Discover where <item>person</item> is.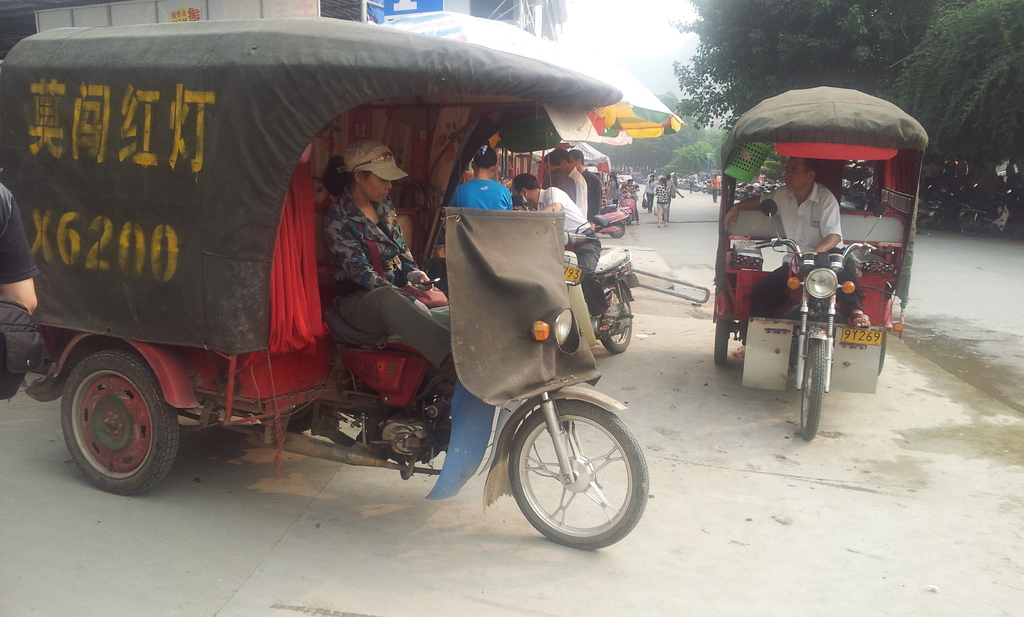
Discovered at region(566, 152, 603, 219).
